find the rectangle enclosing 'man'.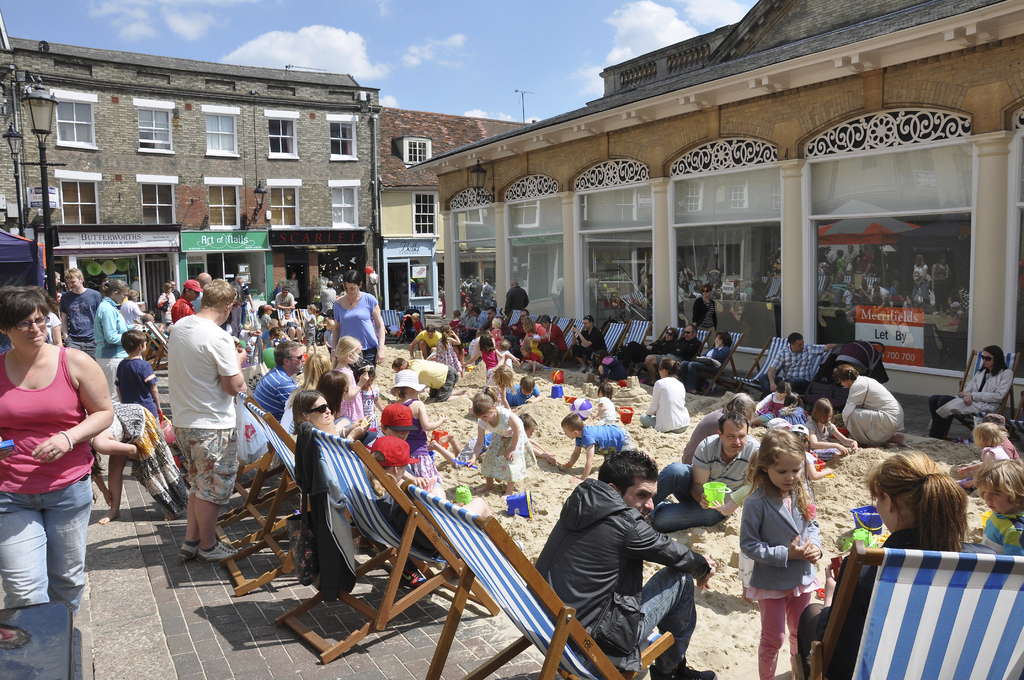
box=[270, 289, 292, 309].
